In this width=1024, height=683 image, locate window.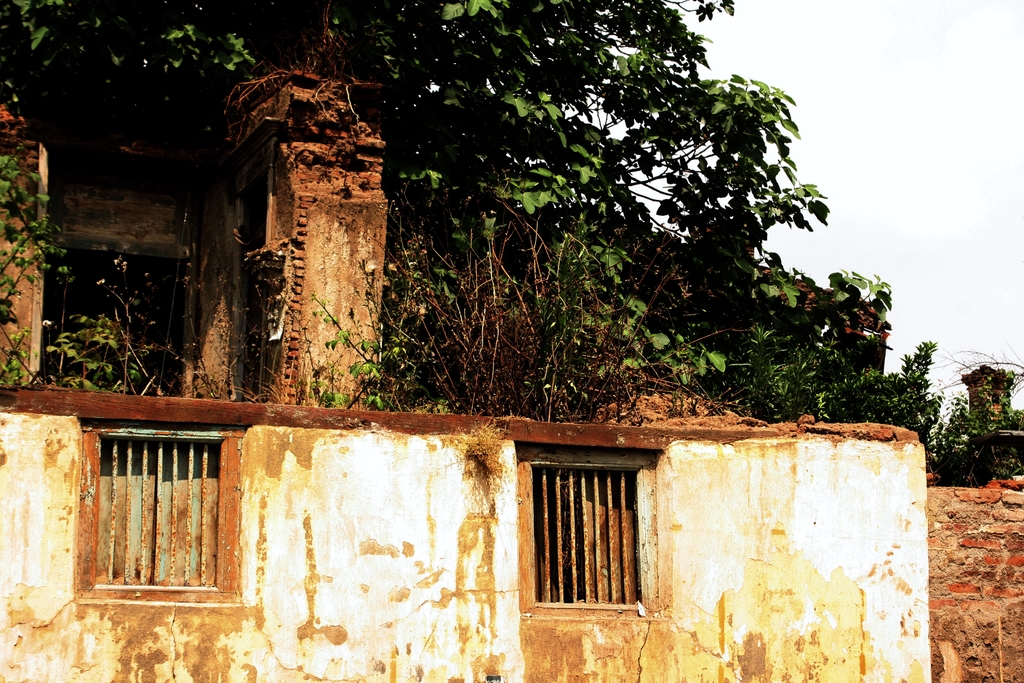
Bounding box: (left=510, top=428, right=669, bottom=609).
